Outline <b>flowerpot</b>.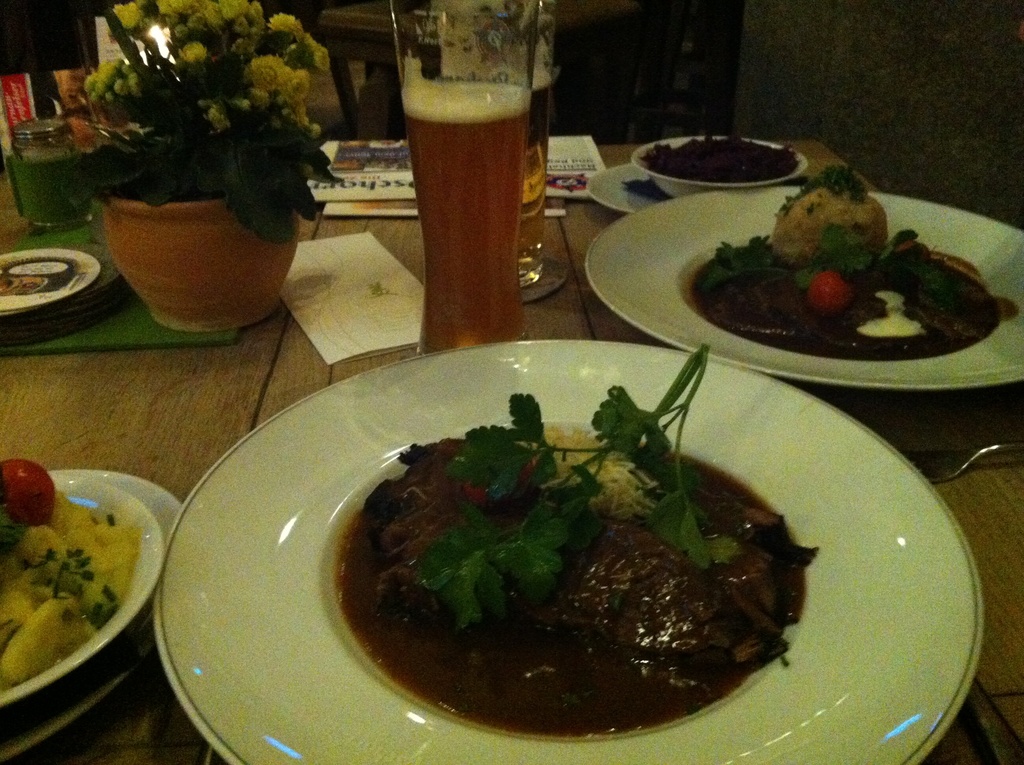
Outline: (91,138,295,327).
